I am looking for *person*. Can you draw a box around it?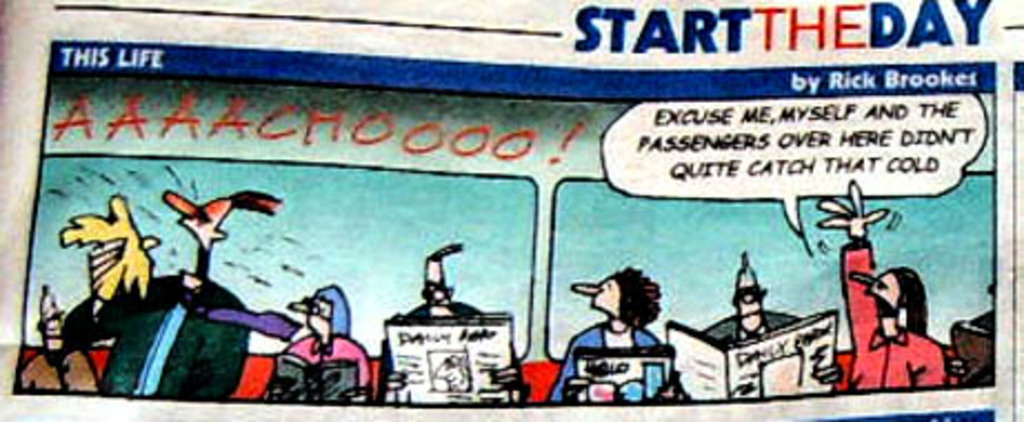
Sure, the bounding box is (left=60, top=184, right=284, bottom=393).
